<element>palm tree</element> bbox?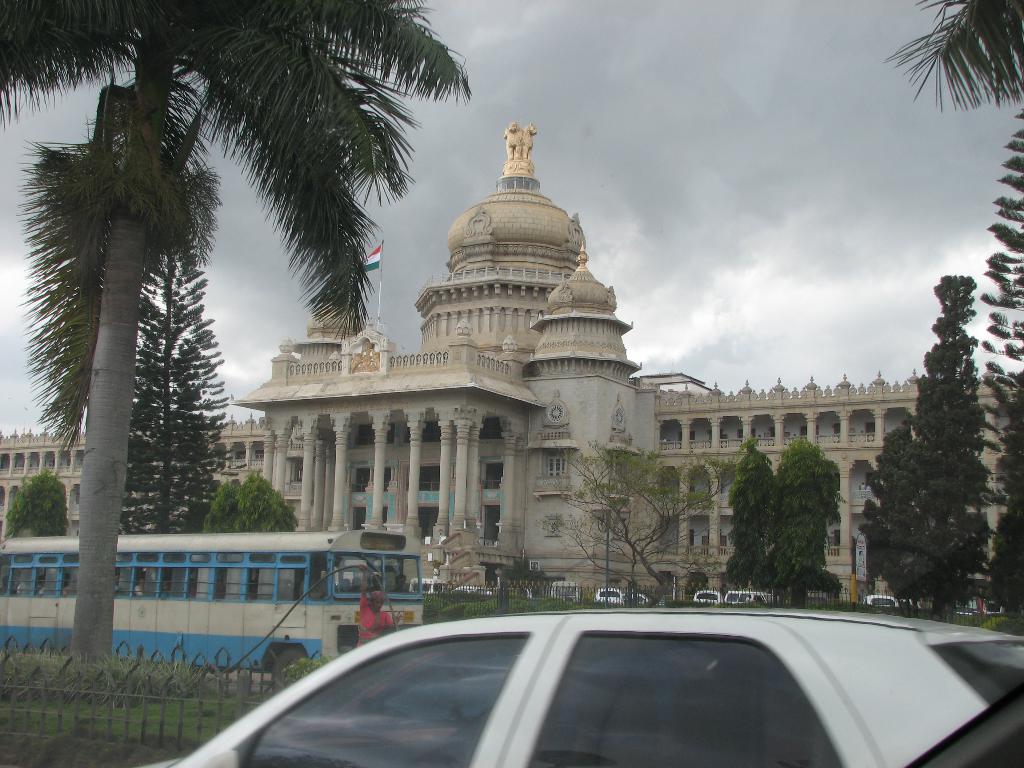
735/437/761/584
